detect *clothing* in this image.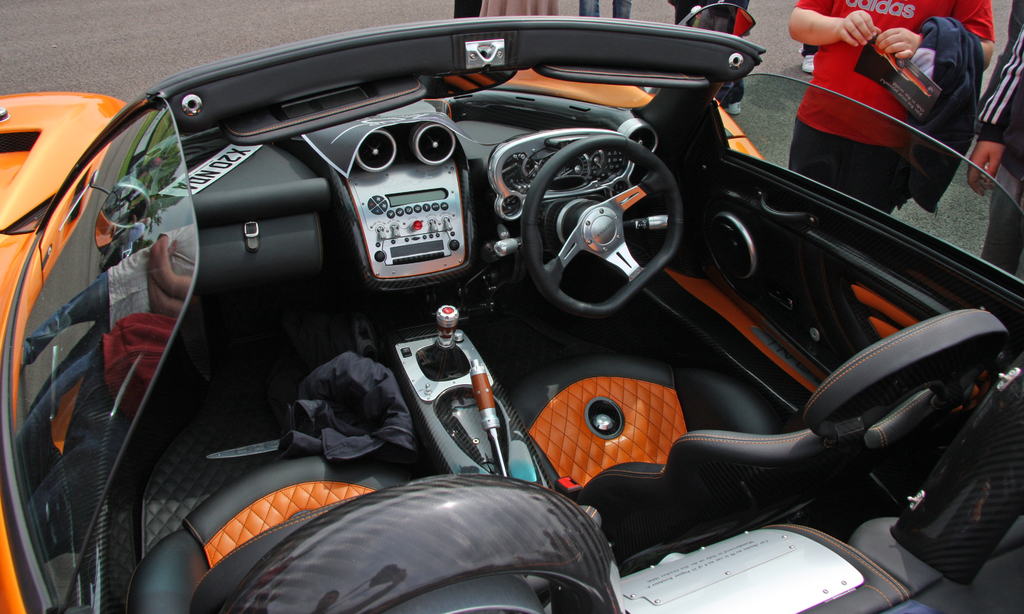
Detection: detection(968, 0, 1023, 276).
